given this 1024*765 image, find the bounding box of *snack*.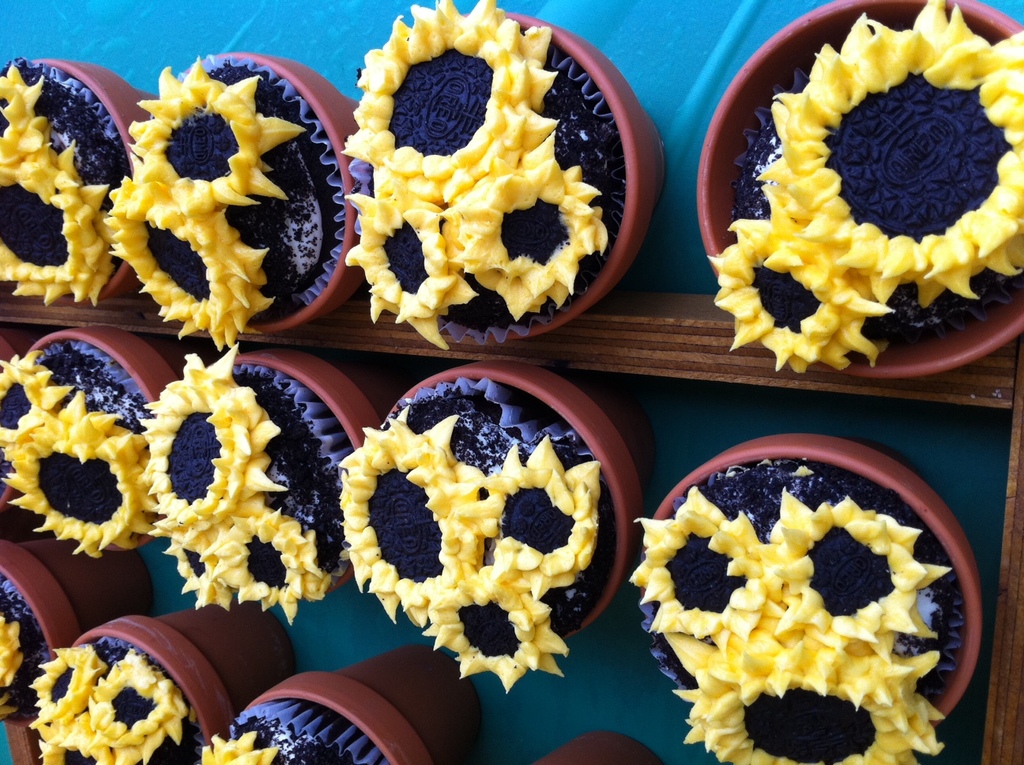
<box>0,351,71,457</box>.
